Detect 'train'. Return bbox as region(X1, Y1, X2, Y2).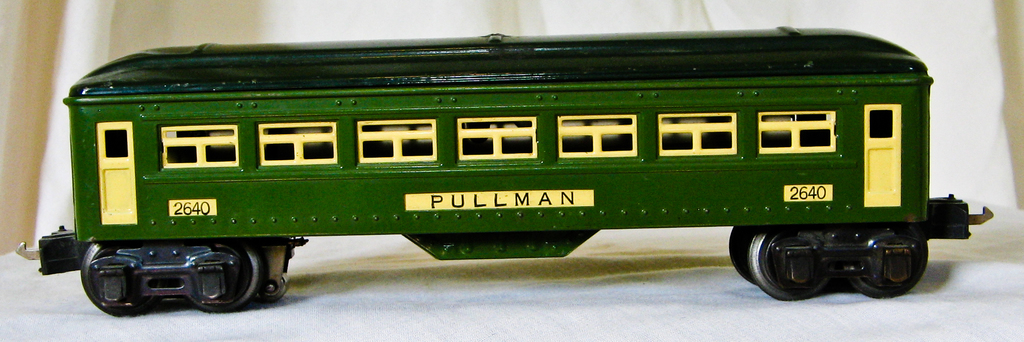
region(12, 22, 996, 305).
